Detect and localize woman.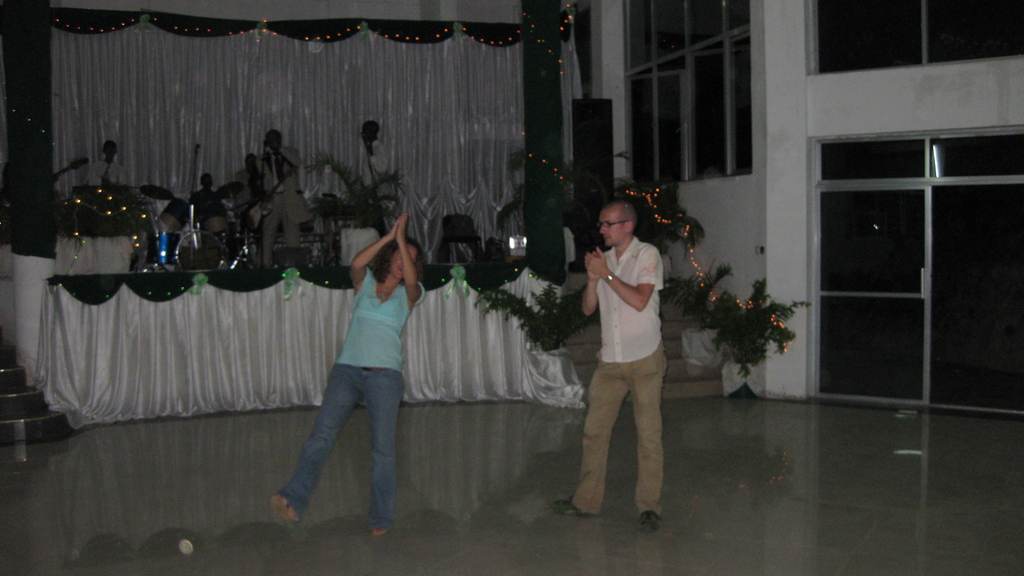
Localized at 273 201 426 543.
